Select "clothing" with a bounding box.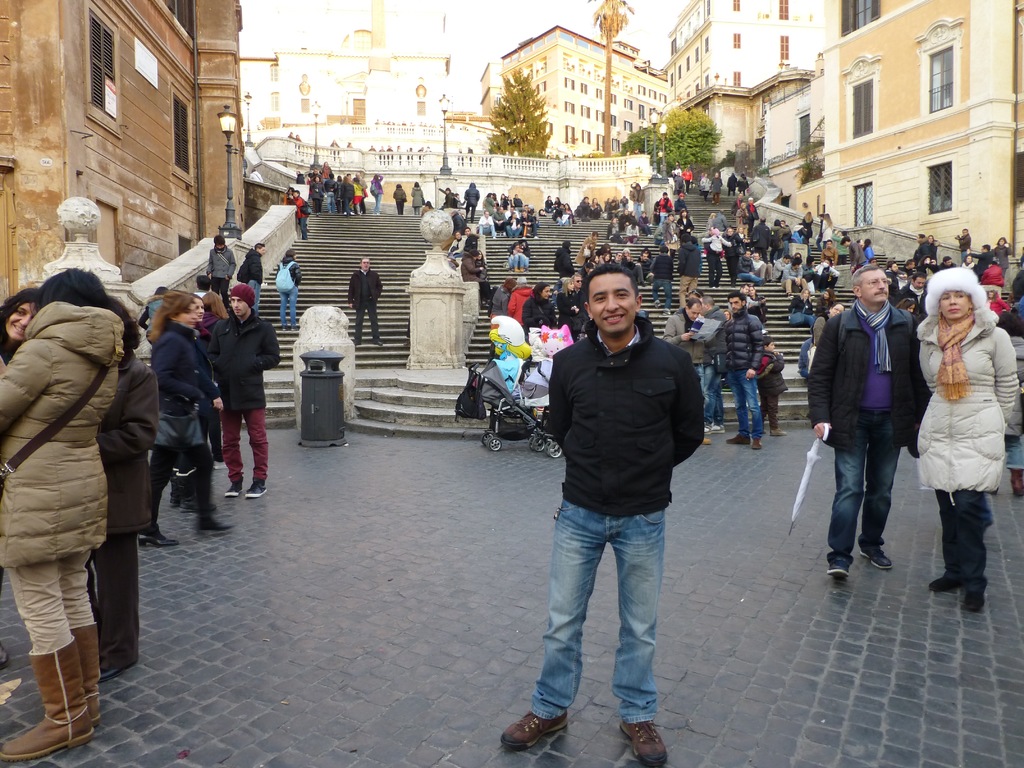
(733,199,742,211).
